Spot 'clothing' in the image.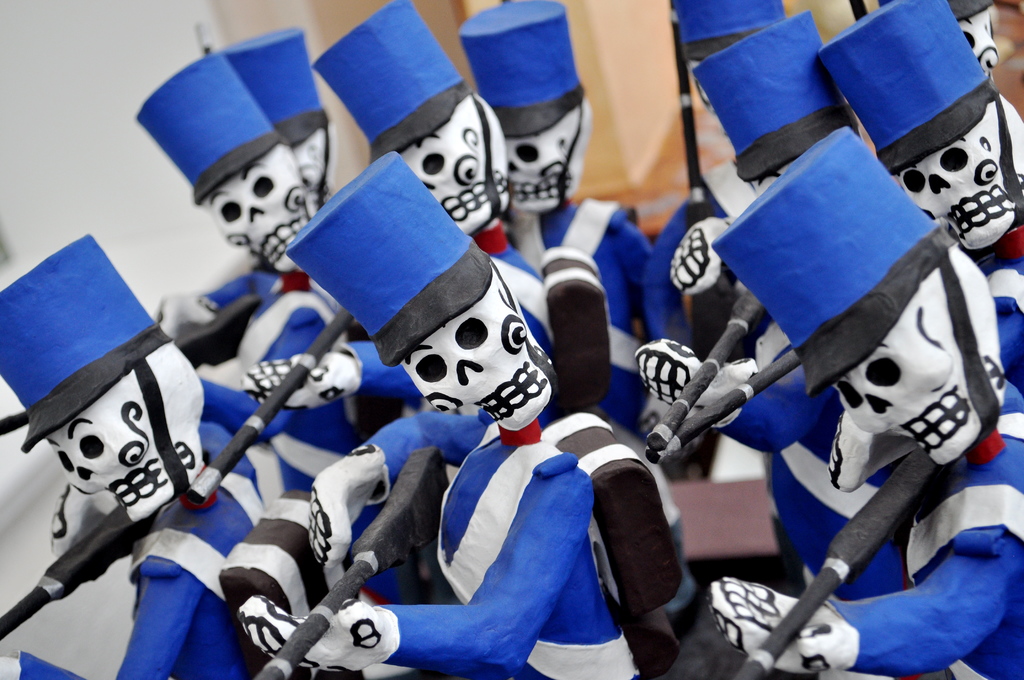
'clothing' found at 321/396/710/667.
